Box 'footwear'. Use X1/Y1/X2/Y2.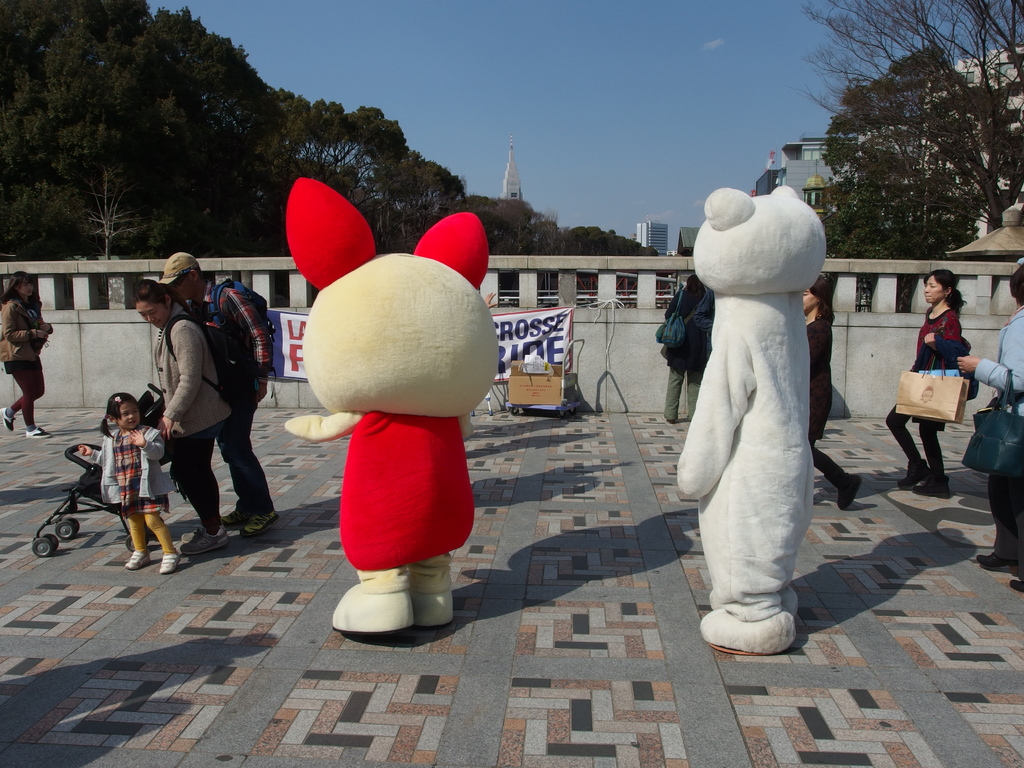
664/419/676/422.
